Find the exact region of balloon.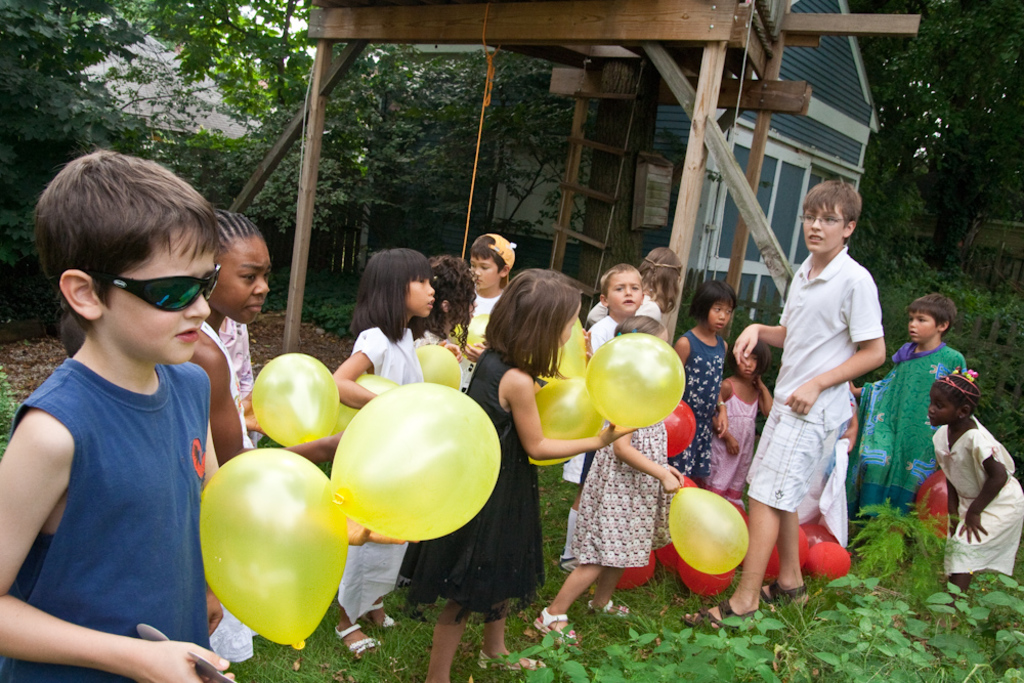
Exact region: box(614, 551, 655, 591).
